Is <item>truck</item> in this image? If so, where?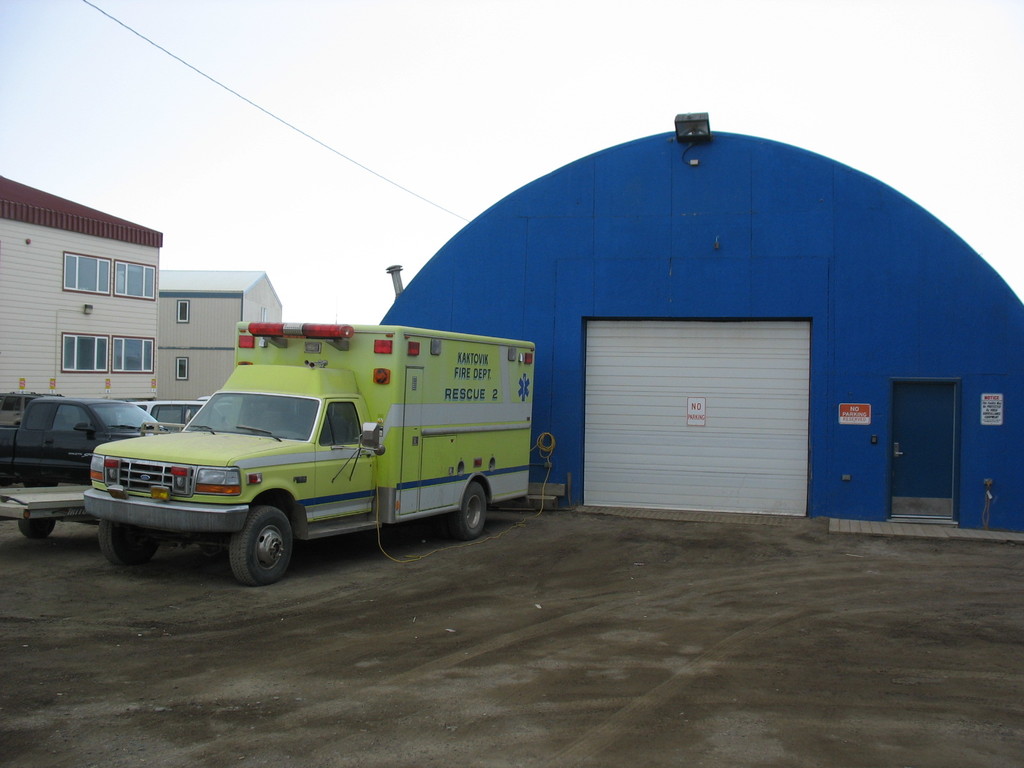
Yes, at bbox(0, 397, 165, 492).
